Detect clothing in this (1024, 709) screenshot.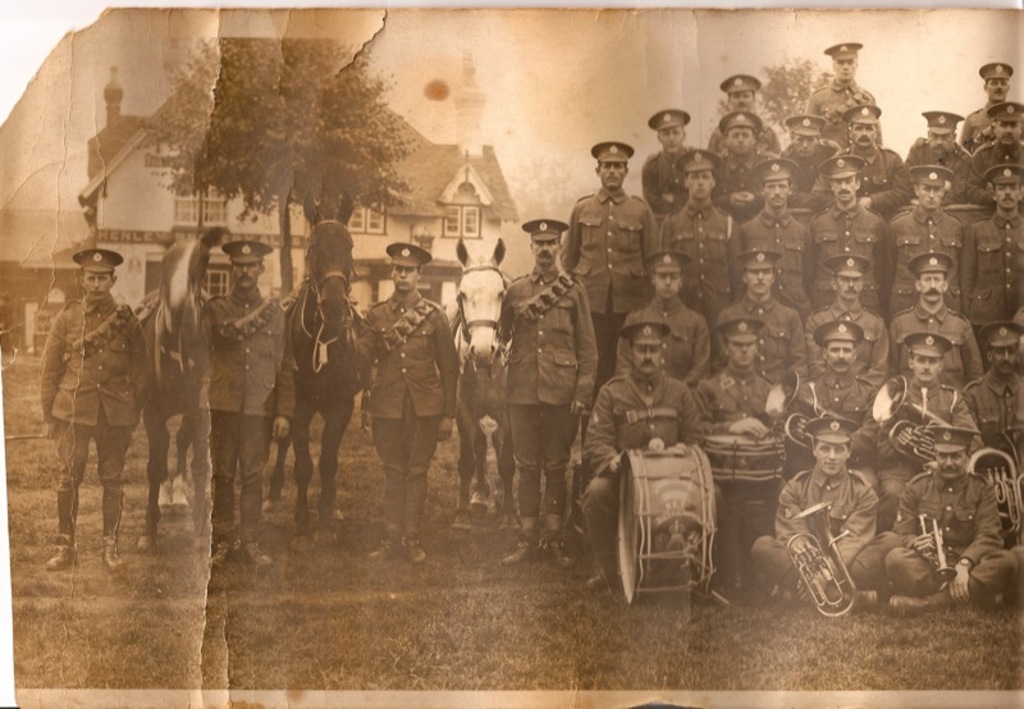
Detection: (360,293,462,536).
